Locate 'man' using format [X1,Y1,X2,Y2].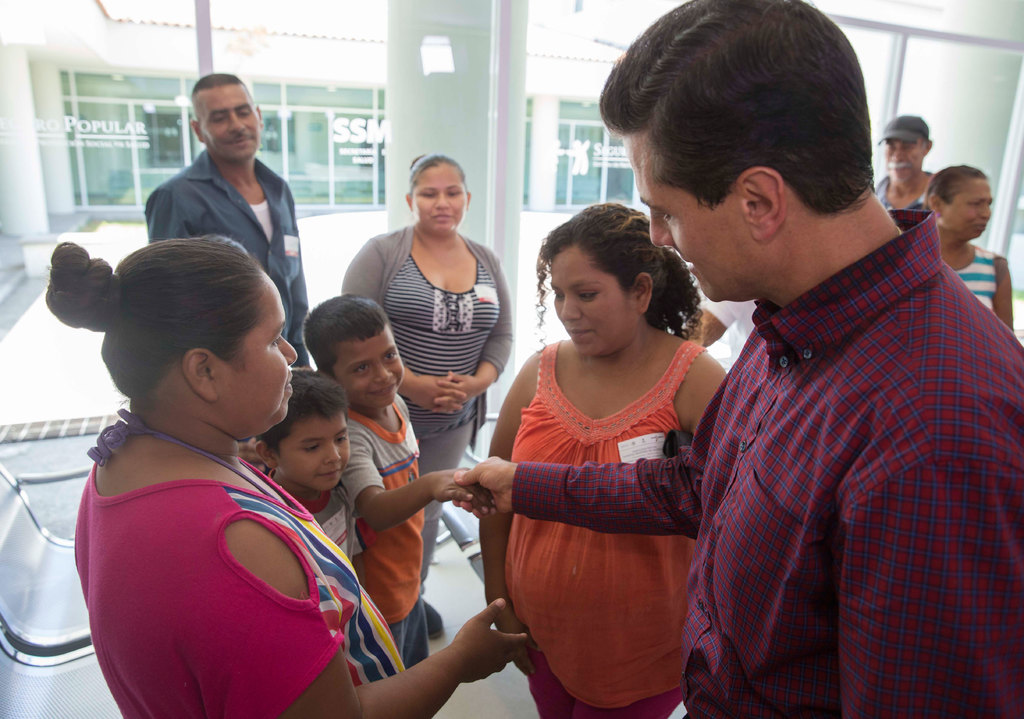
[125,101,315,265].
